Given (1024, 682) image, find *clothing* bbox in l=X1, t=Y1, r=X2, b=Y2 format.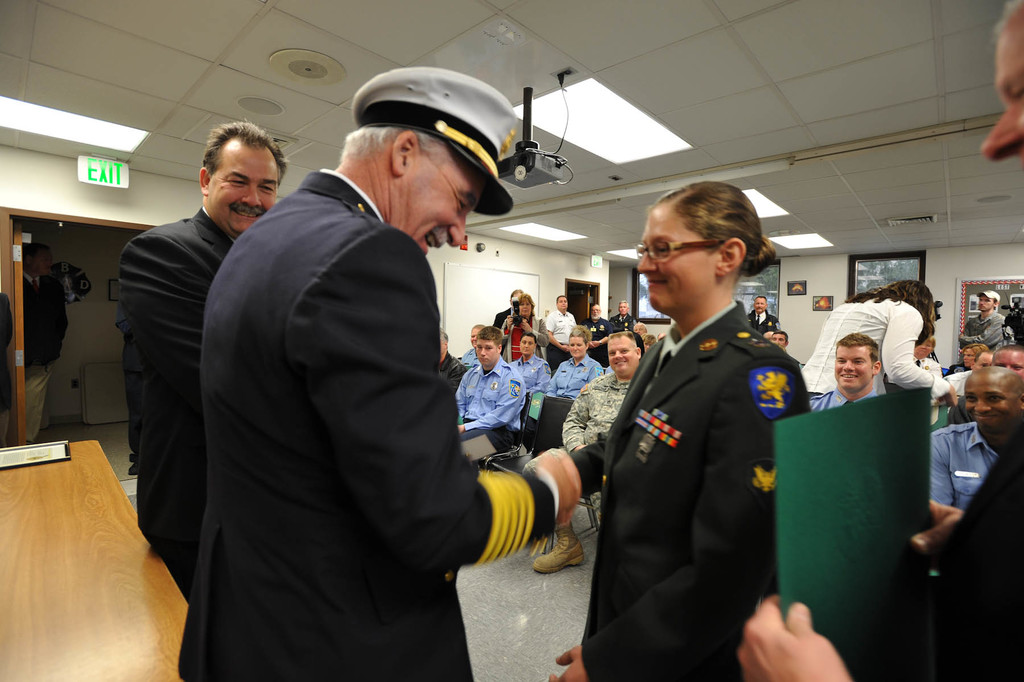
l=799, t=309, r=941, b=387.
